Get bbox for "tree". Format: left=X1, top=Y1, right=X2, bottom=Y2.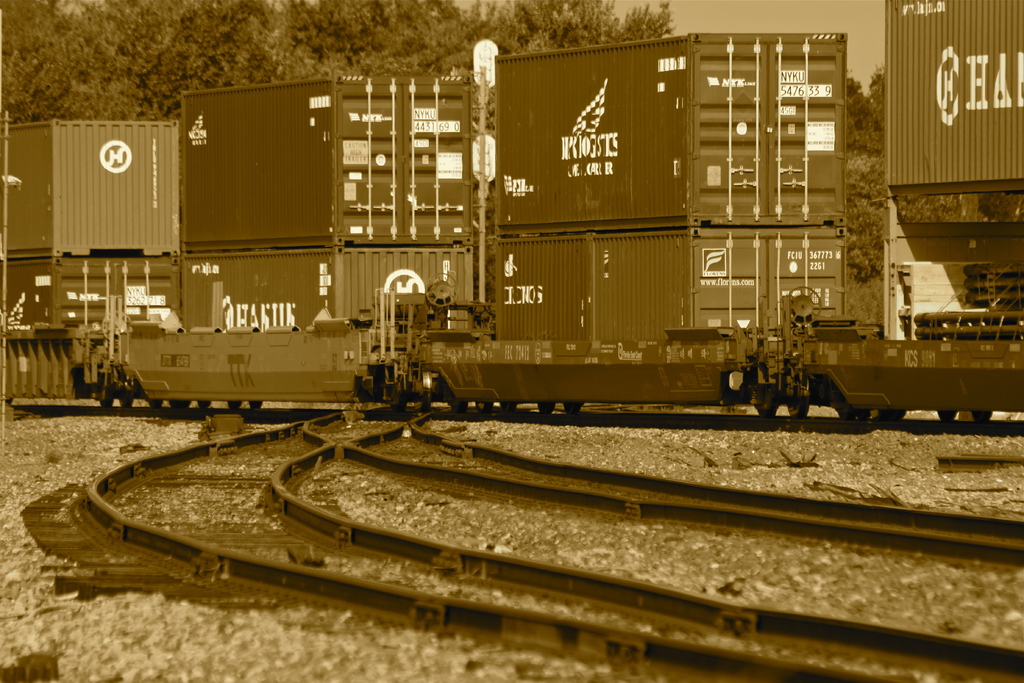
left=844, top=63, right=890, bottom=343.
